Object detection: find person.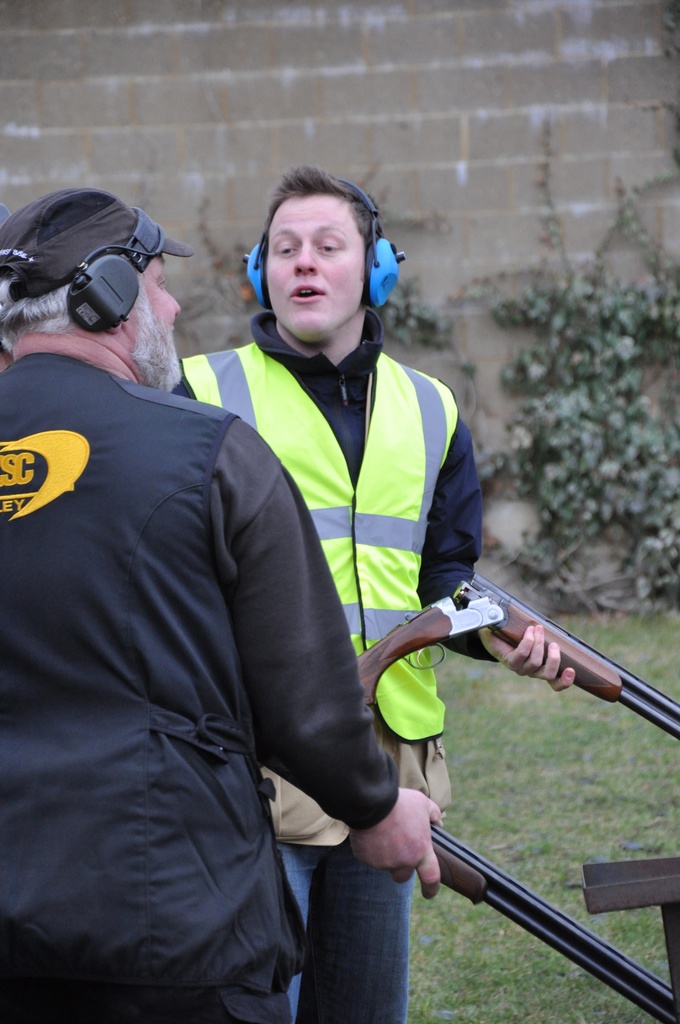
box=[0, 182, 448, 1022].
